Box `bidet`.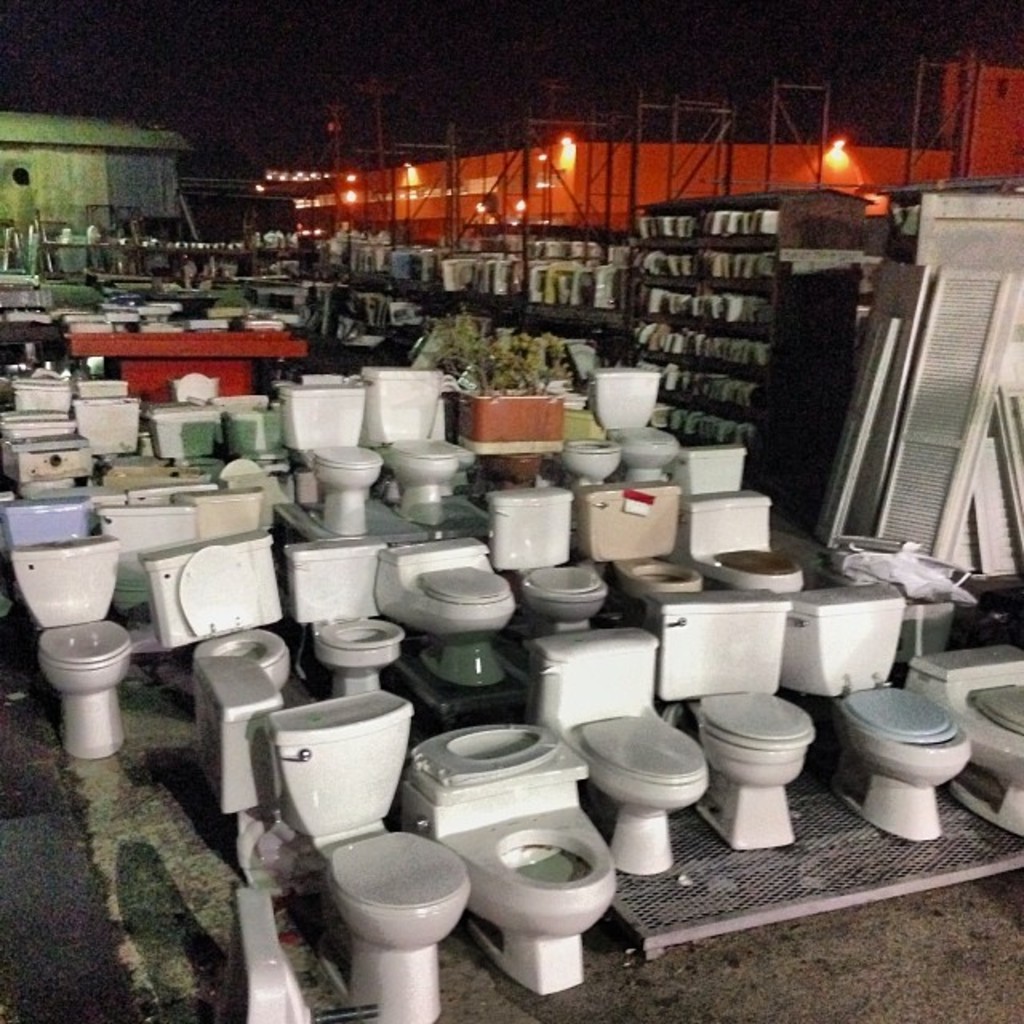
left=381, top=541, right=512, bottom=688.
